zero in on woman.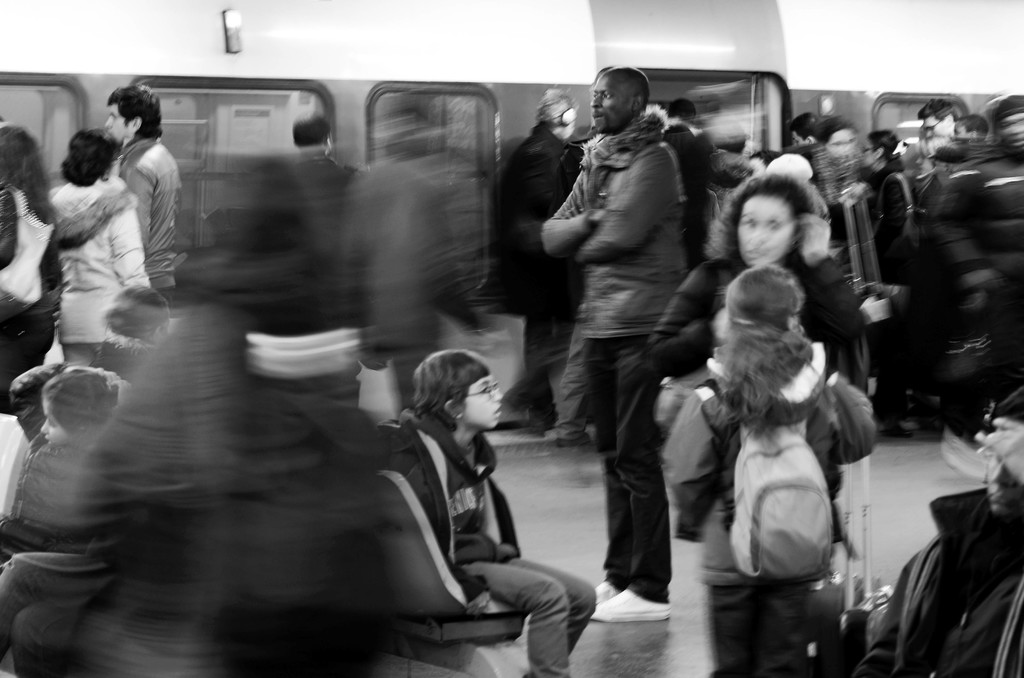
Zeroed in: <box>642,175,867,380</box>.
